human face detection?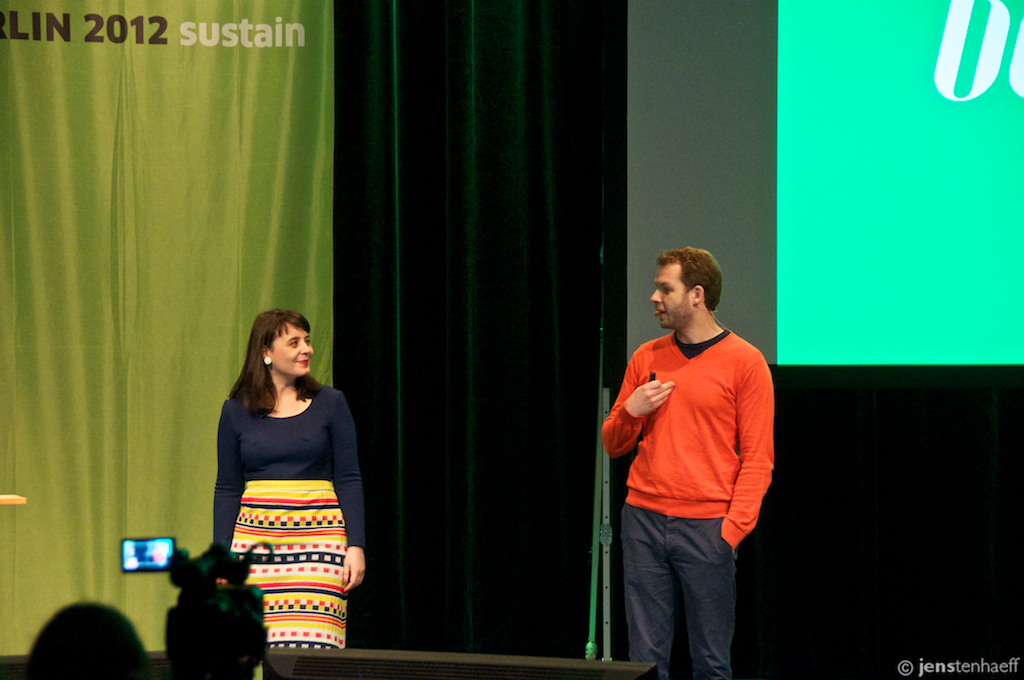
(650,263,694,329)
